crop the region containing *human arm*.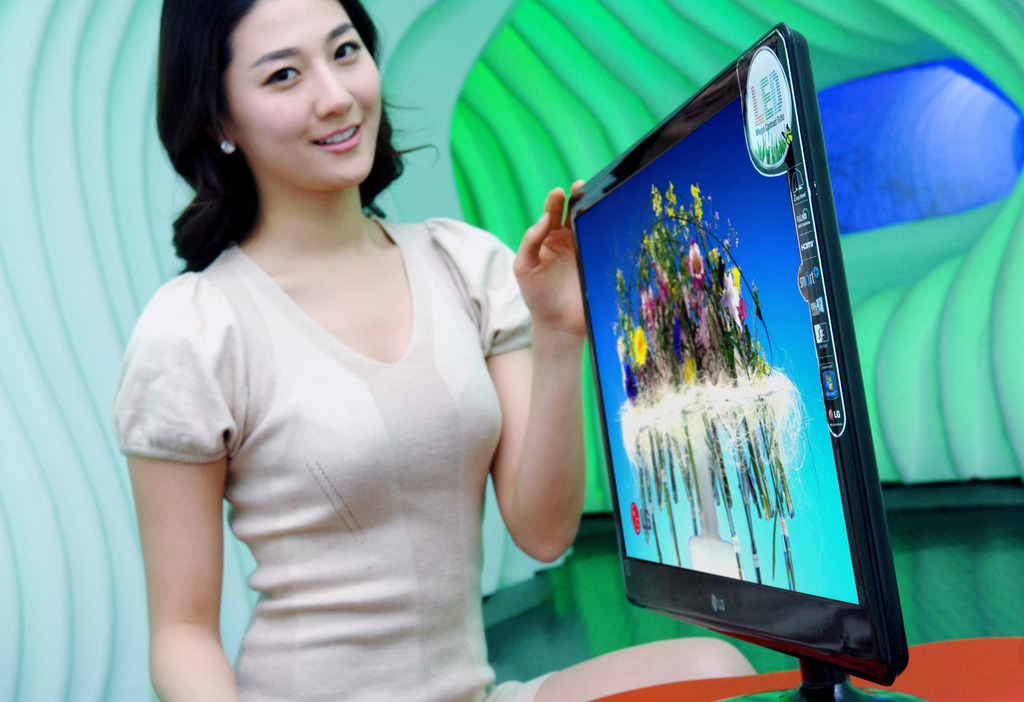
Crop region: box=[481, 189, 579, 609].
